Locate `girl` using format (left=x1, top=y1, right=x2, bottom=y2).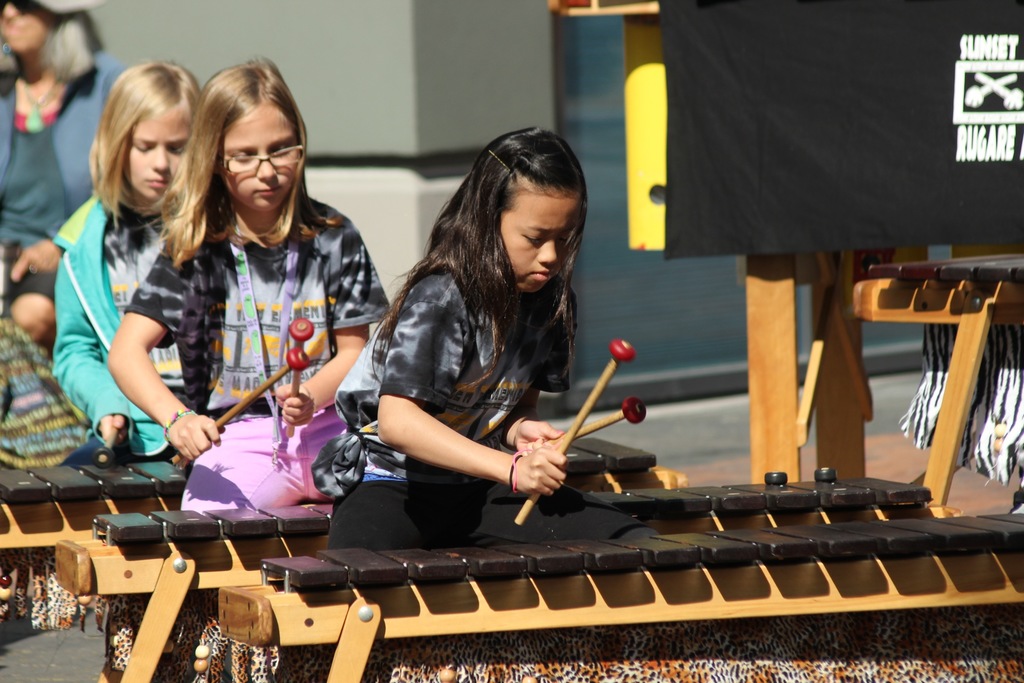
(left=104, top=56, right=390, bottom=509).
